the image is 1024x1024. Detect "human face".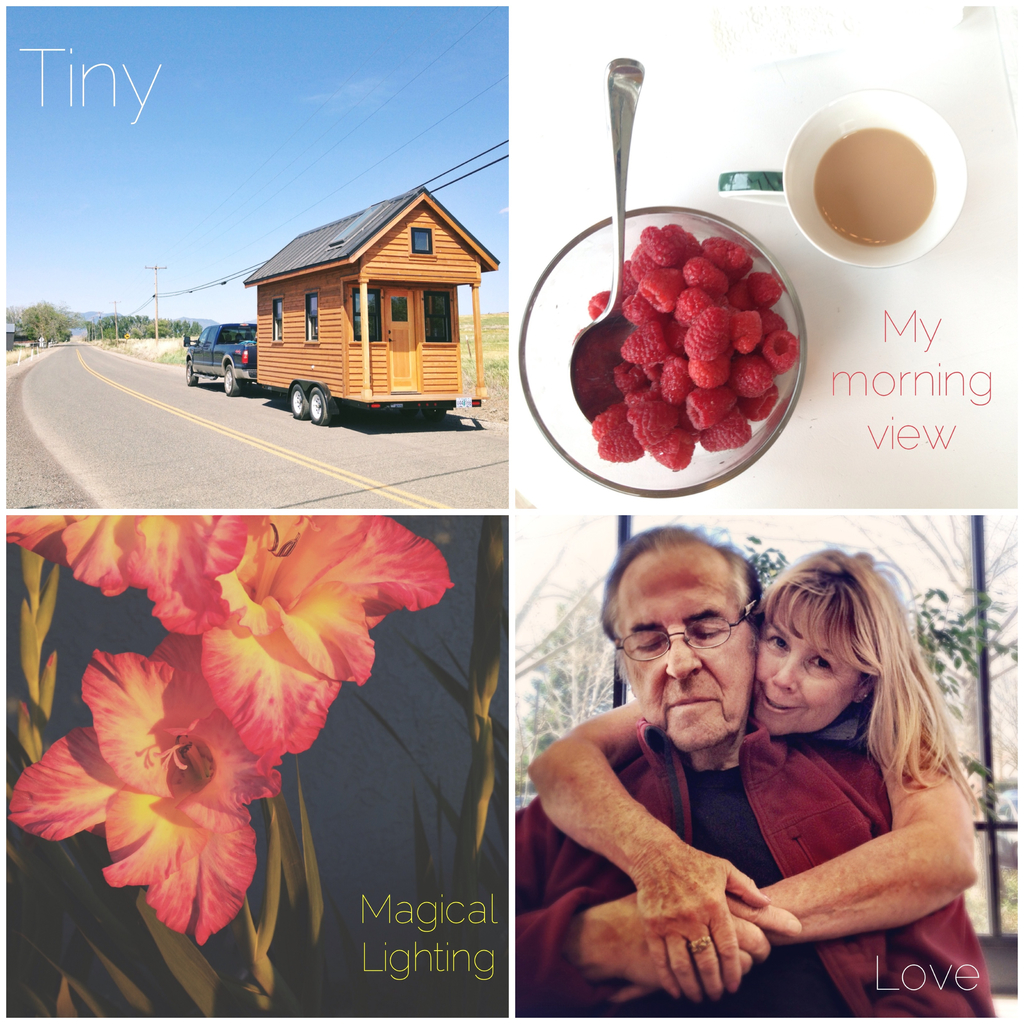
Detection: <bbox>609, 545, 754, 755</bbox>.
